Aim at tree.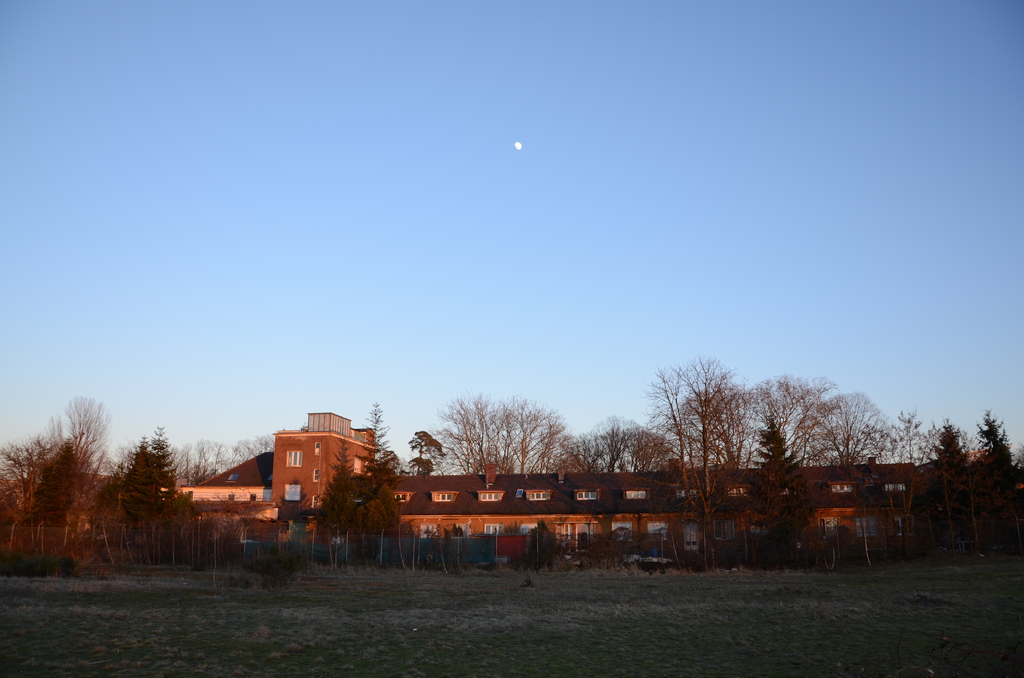
Aimed at BBox(346, 446, 421, 545).
